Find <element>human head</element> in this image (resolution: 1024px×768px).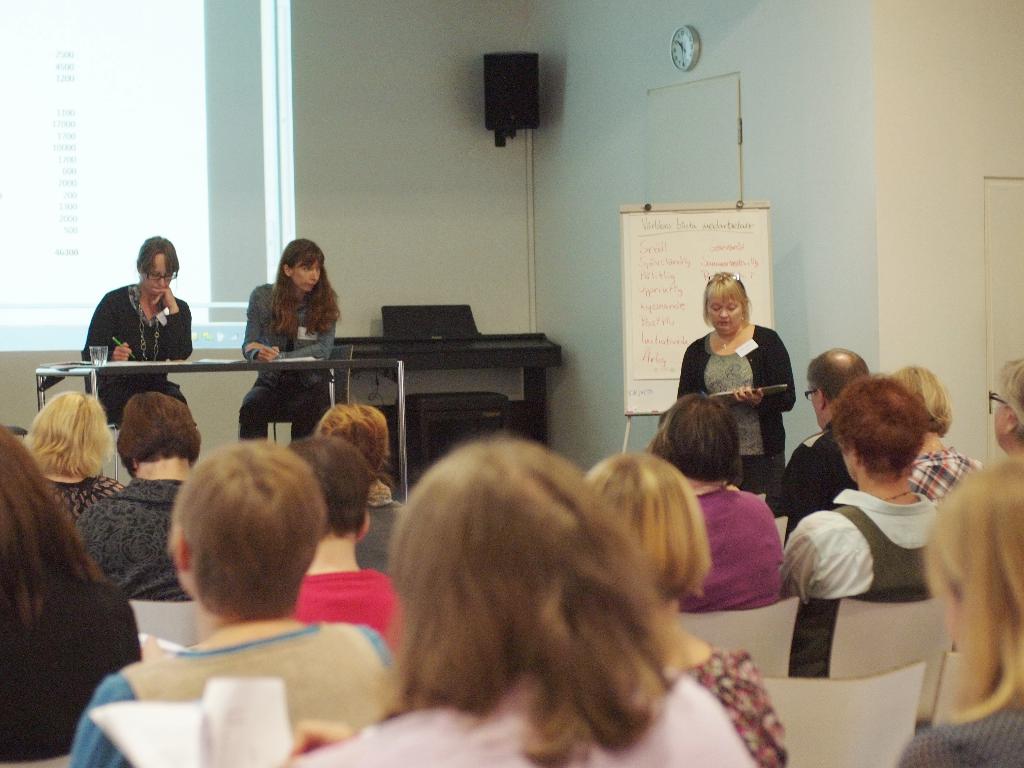
bbox=[309, 406, 388, 476].
